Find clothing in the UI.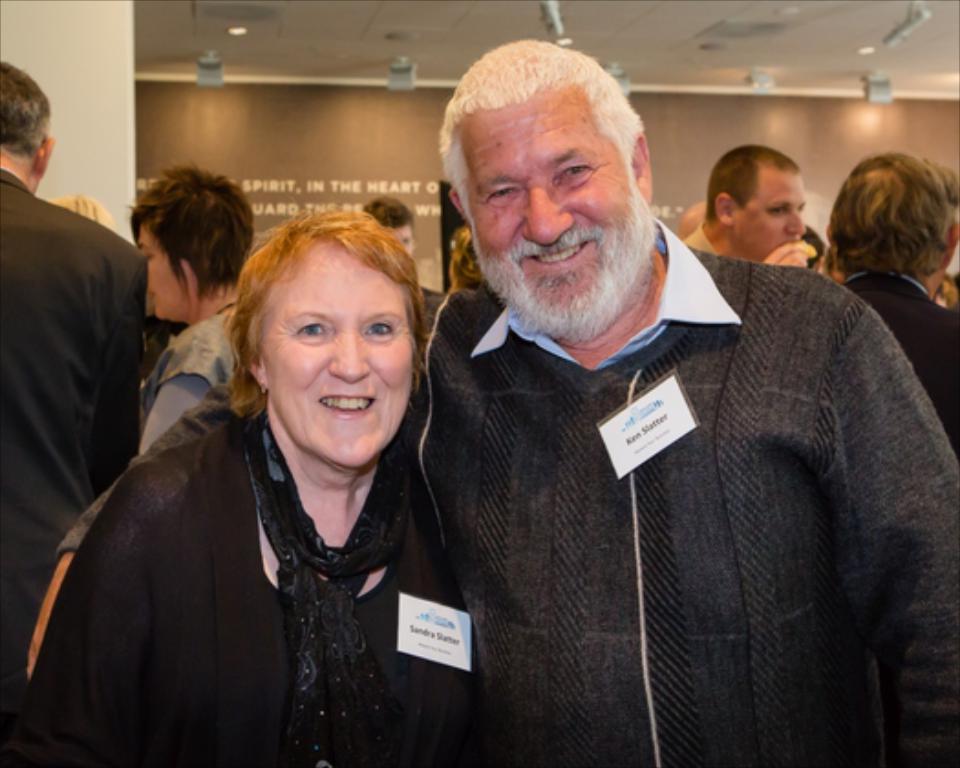
UI element at bbox=[419, 282, 450, 336].
